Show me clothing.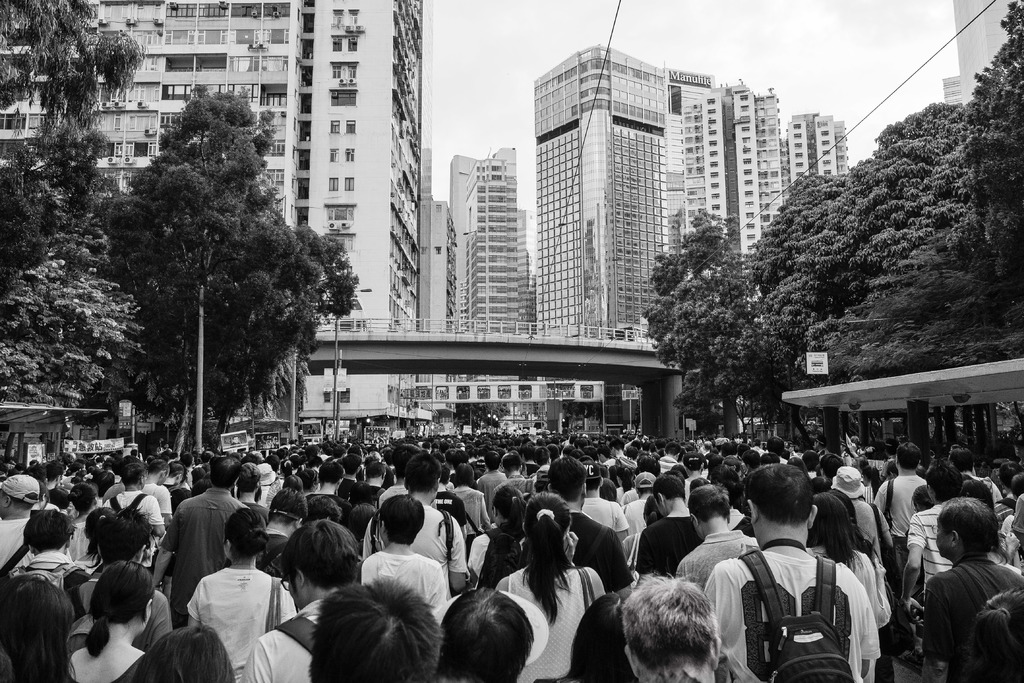
clothing is here: (x1=102, y1=483, x2=129, y2=508).
